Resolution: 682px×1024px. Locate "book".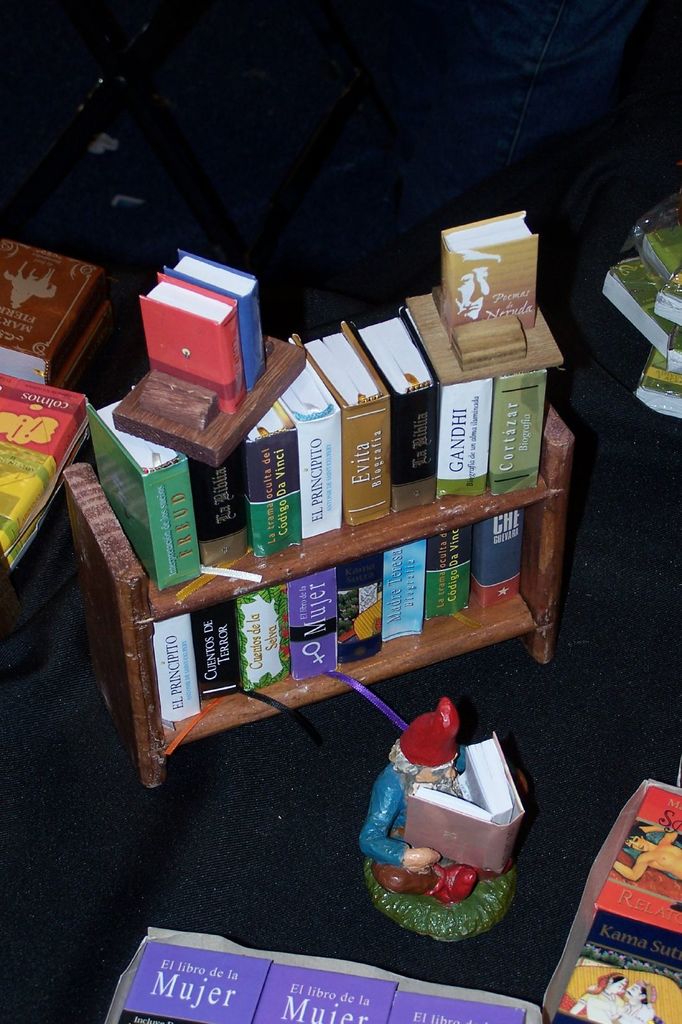
120 947 275 1023.
